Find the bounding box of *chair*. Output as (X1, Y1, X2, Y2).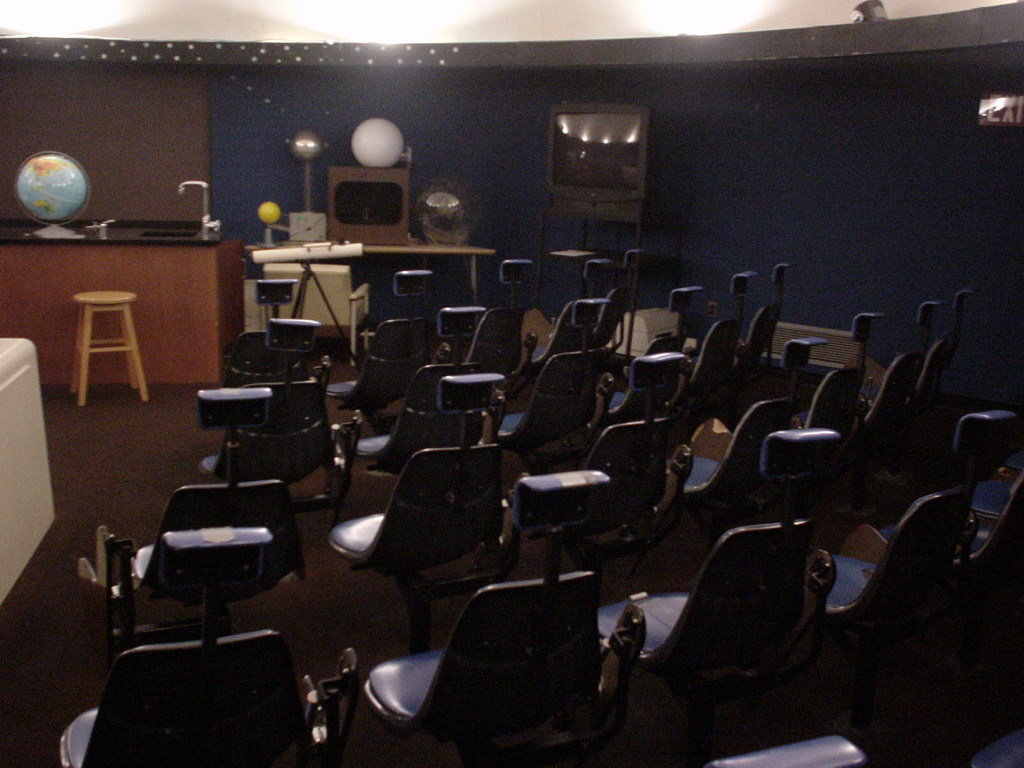
(965, 477, 1023, 532).
